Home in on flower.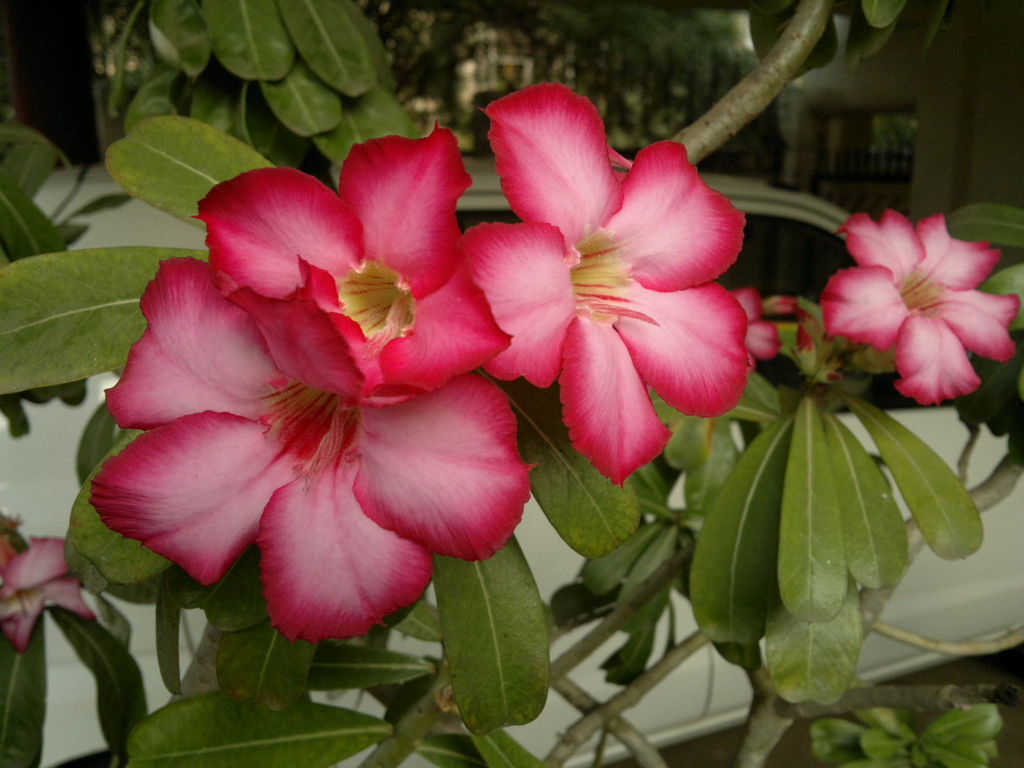
Homed in at x1=484, y1=77, x2=752, y2=495.
